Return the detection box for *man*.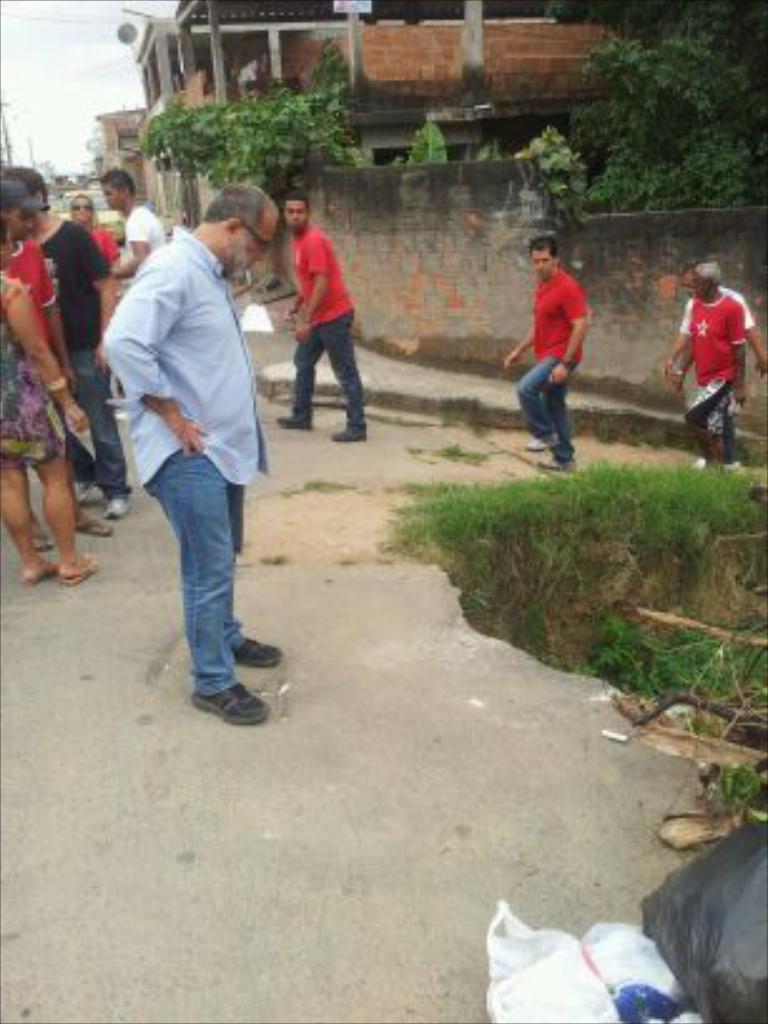
l=0, t=183, r=103, b=545.
